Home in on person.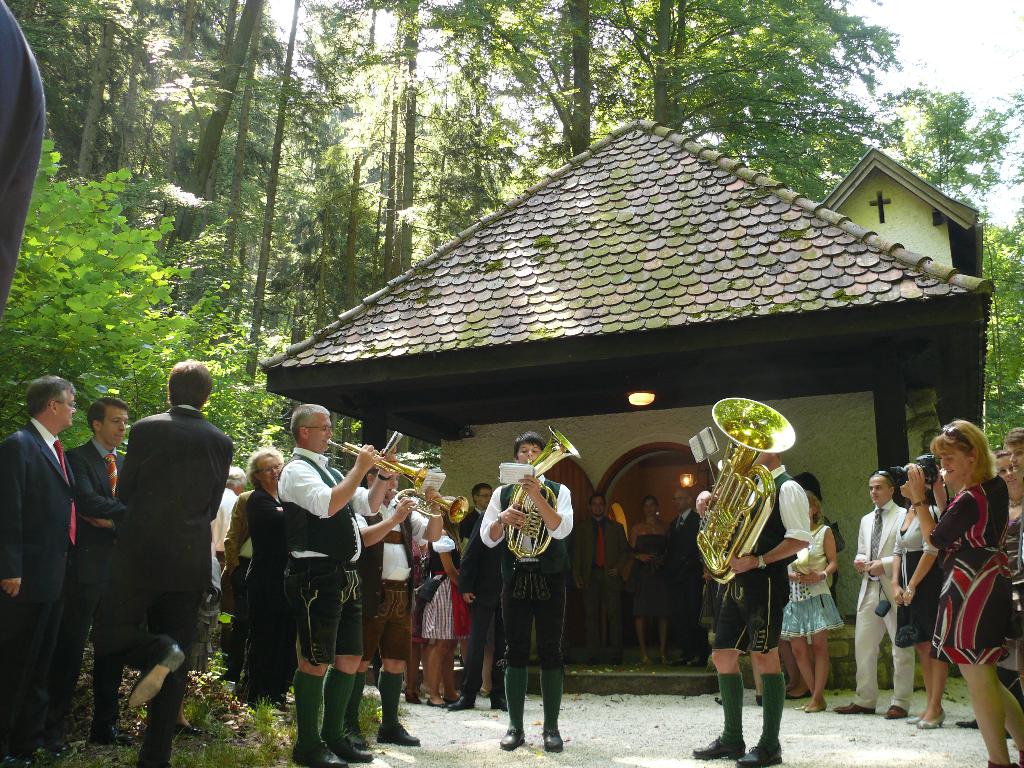
Homed in at crop(567, 488, 632, 666).
